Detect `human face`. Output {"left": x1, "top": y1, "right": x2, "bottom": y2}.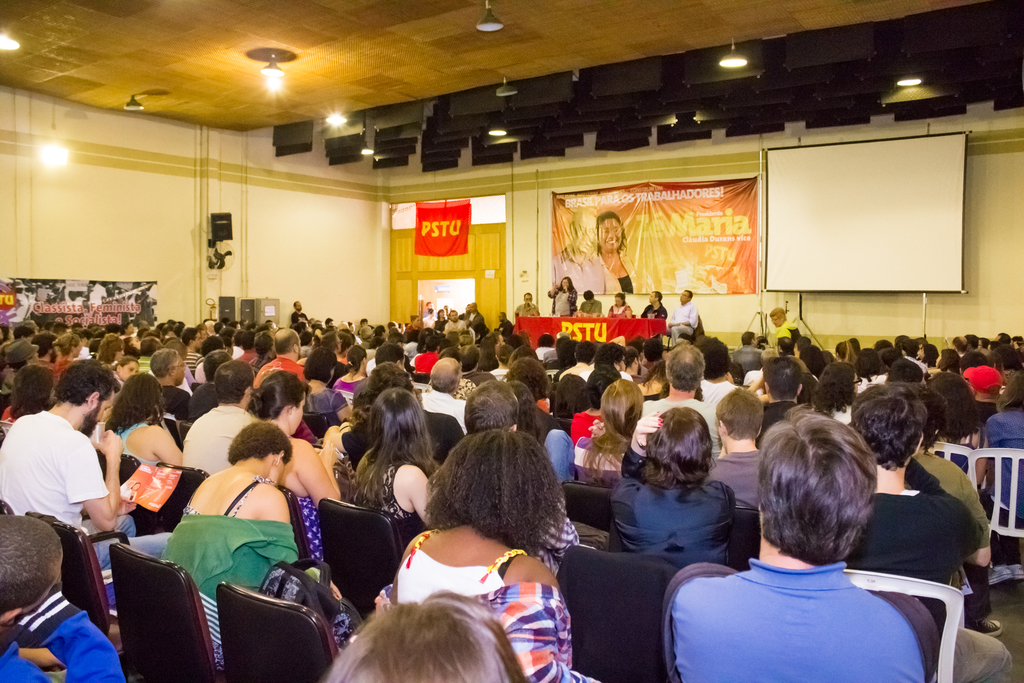
{"left": 499, "top": 313, "right": 502, "bottom": 322}.
